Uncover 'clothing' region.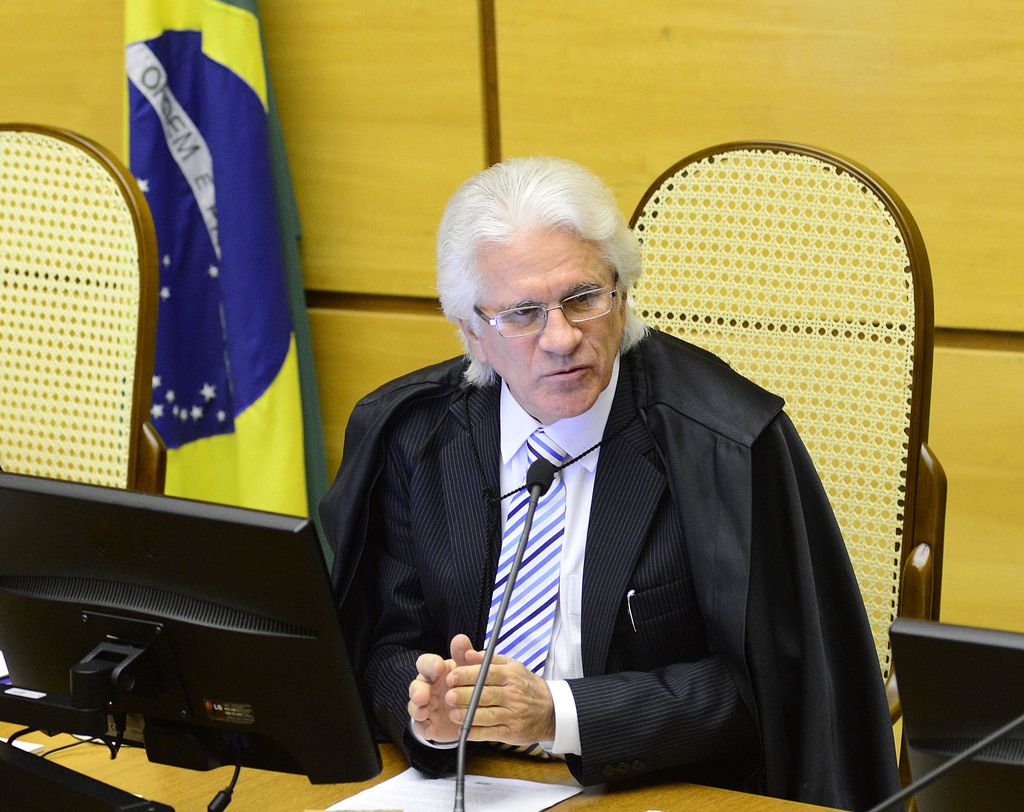
Uncovered: crop(324, 309, 868, 811).
